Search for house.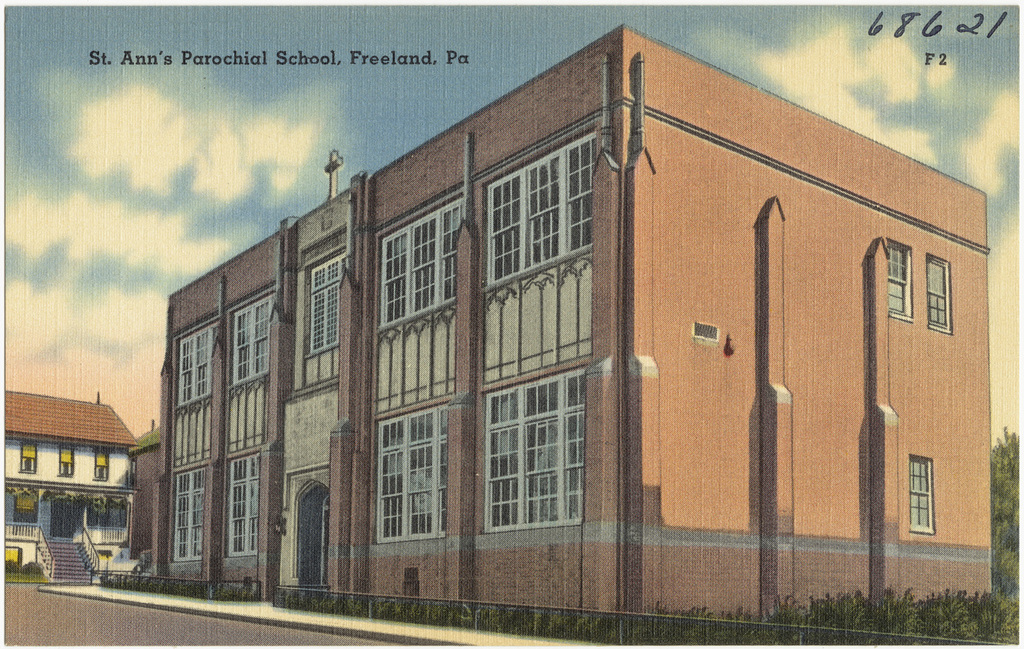
Found at locate(3, 387, 141, 579).
